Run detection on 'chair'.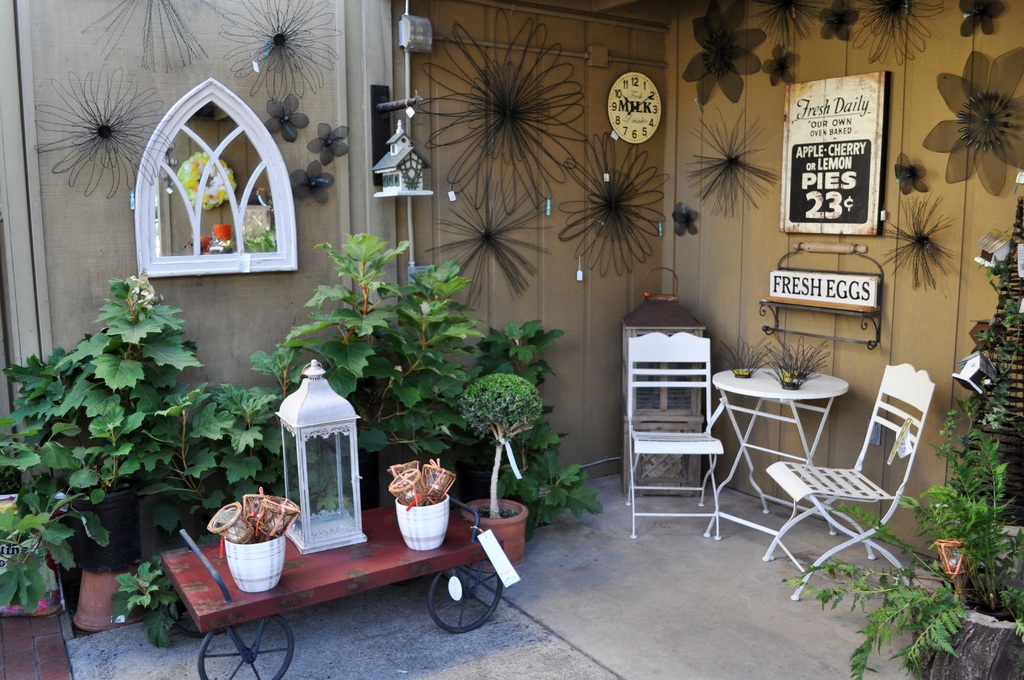
Result: [628, 351, 733, 530].
